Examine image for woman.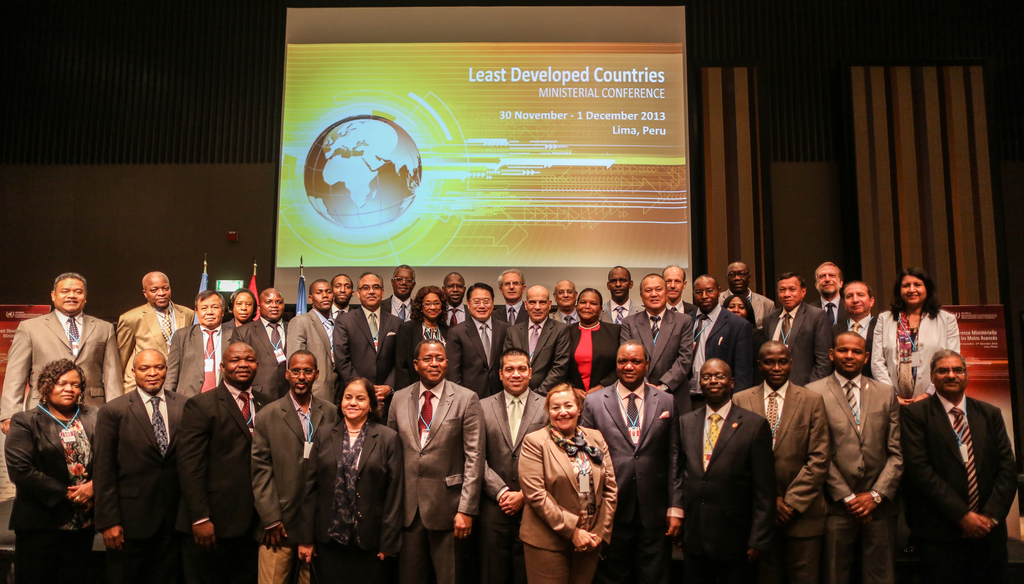
Examination result: (left=568, top=288, right=623, bottom=409).
